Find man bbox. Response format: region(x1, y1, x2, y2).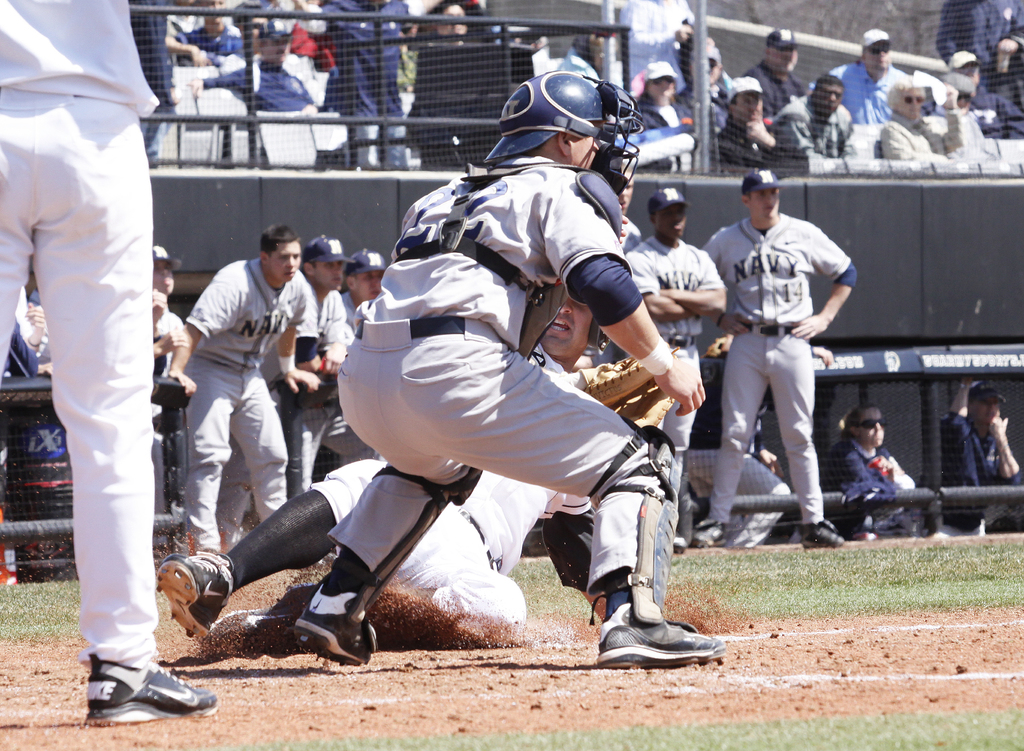
region(0, 0, 216, 718).
